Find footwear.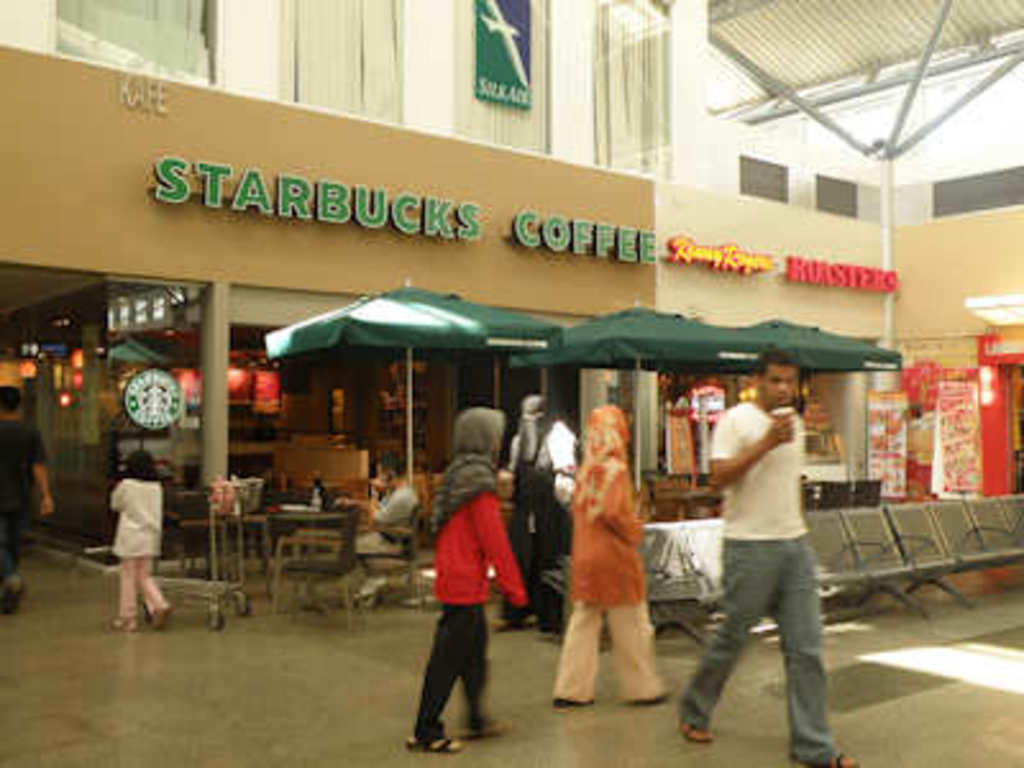
468/714/507/737.
